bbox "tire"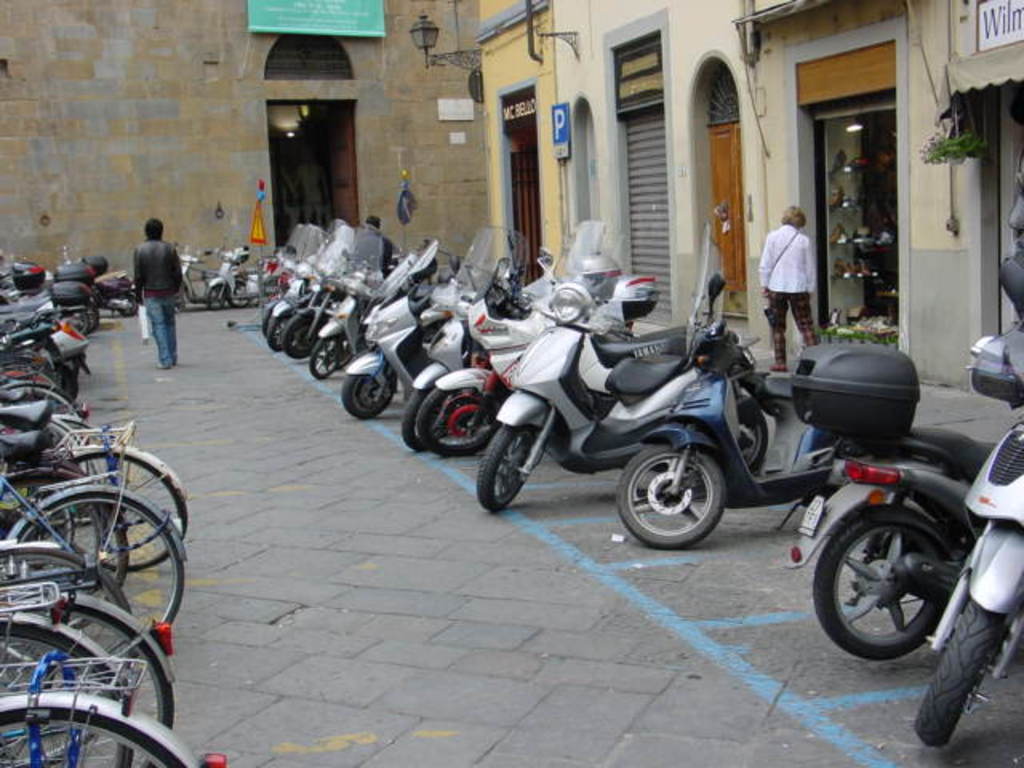
select_region(270, 314, 294, 352)
